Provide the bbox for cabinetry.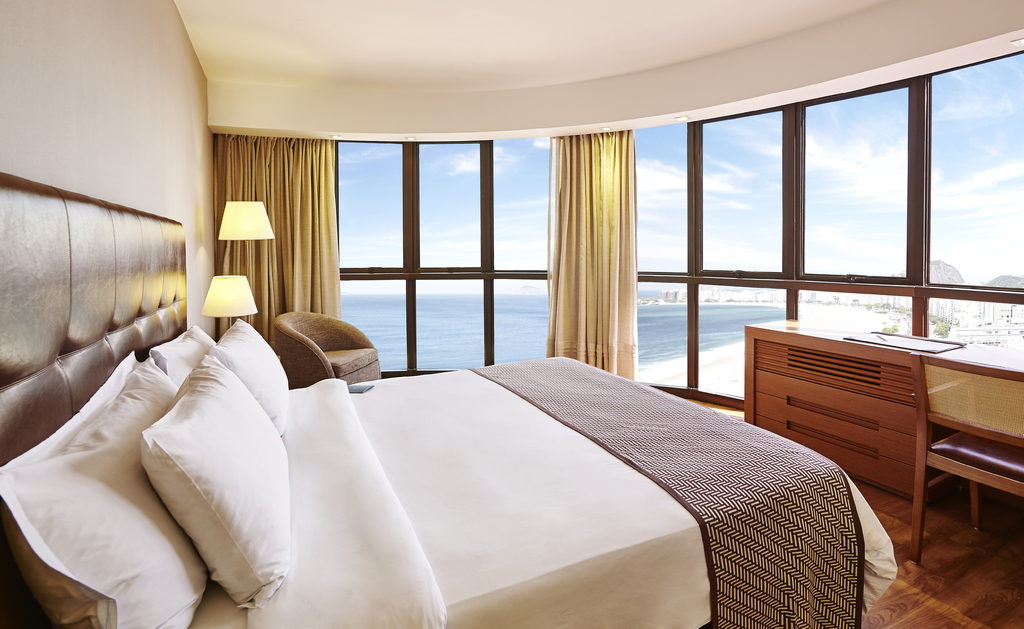
(727, 320, 1023, 525).
